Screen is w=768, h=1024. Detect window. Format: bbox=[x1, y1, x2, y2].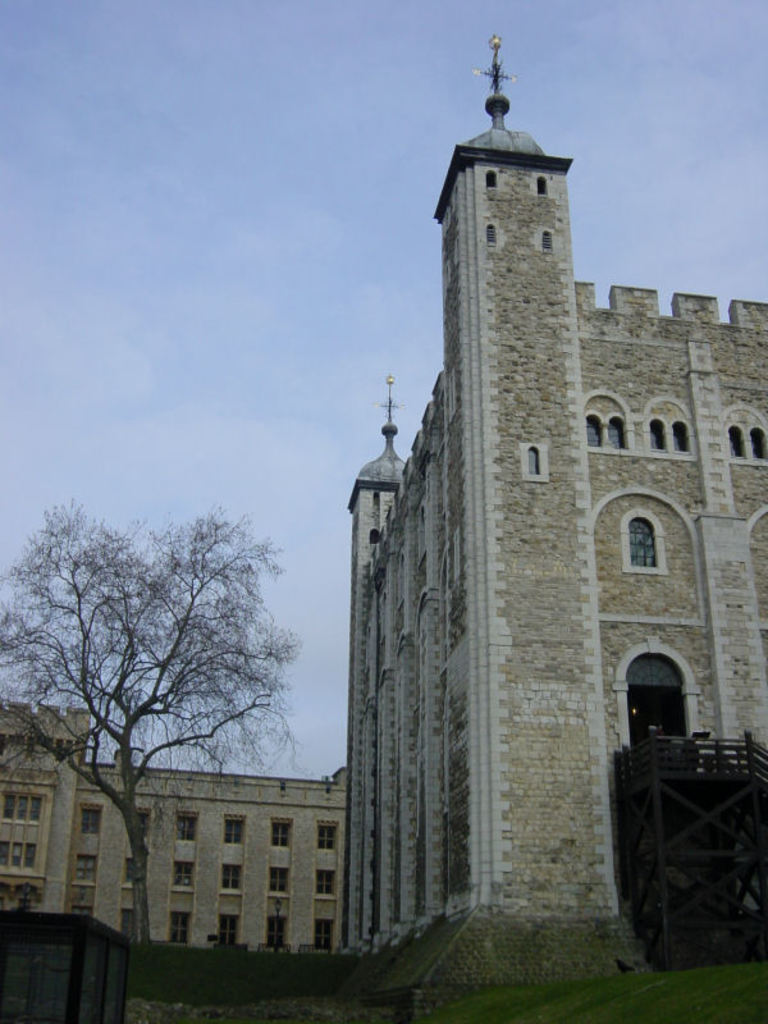
bbox=[0, 790, 51, 817].
